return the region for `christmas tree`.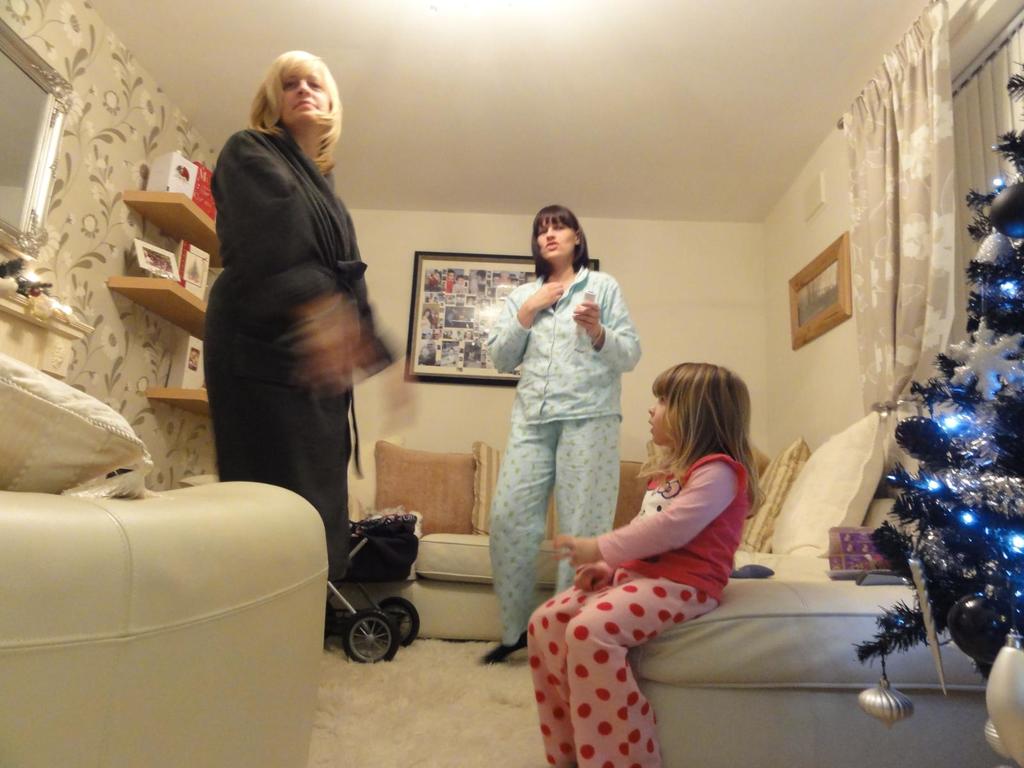
852 49 1023 767.
